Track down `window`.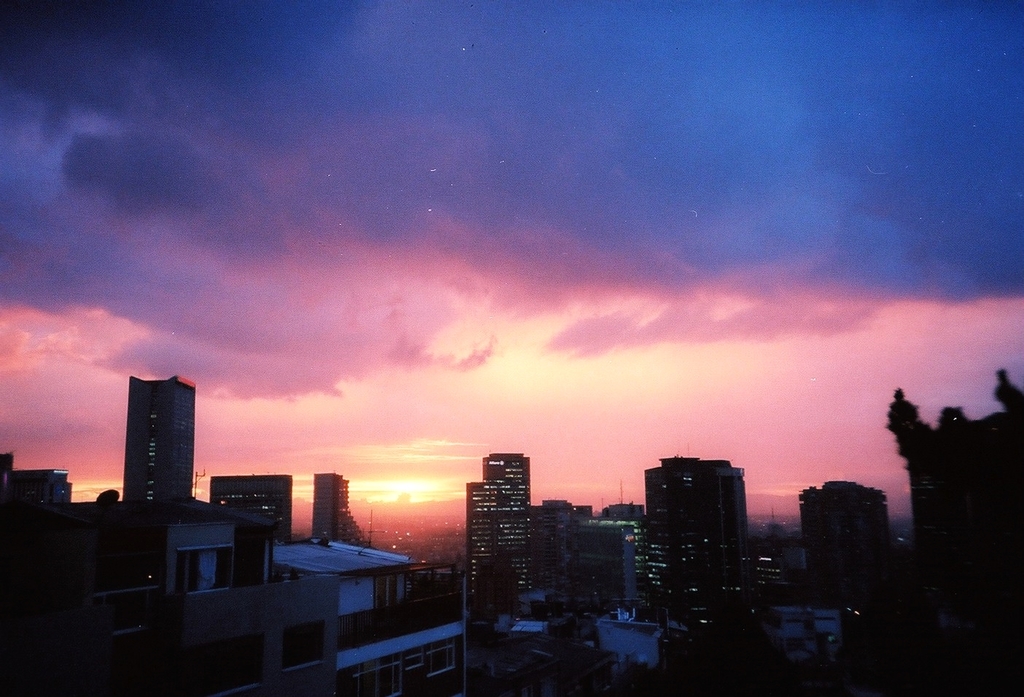
Tracked to locate(177, 548, 232, 589).
